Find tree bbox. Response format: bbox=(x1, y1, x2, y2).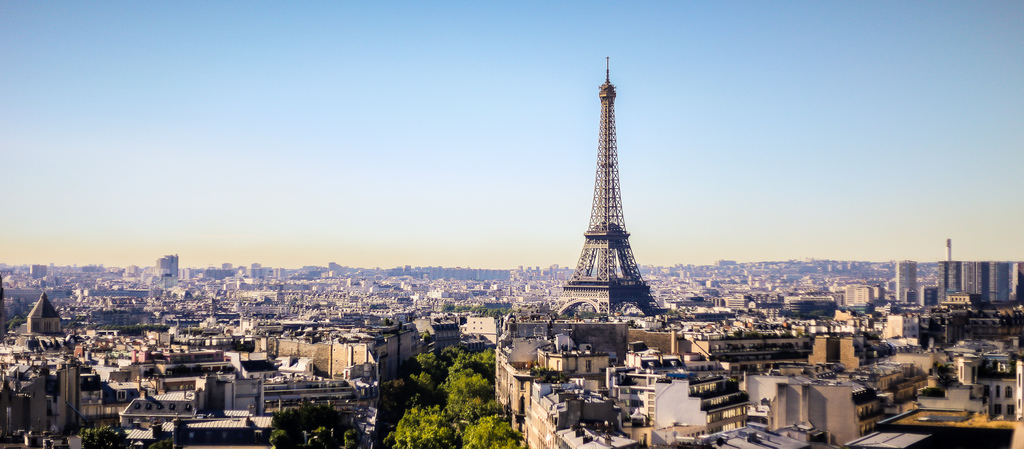
bbox=(59, 318, 89, 329).
